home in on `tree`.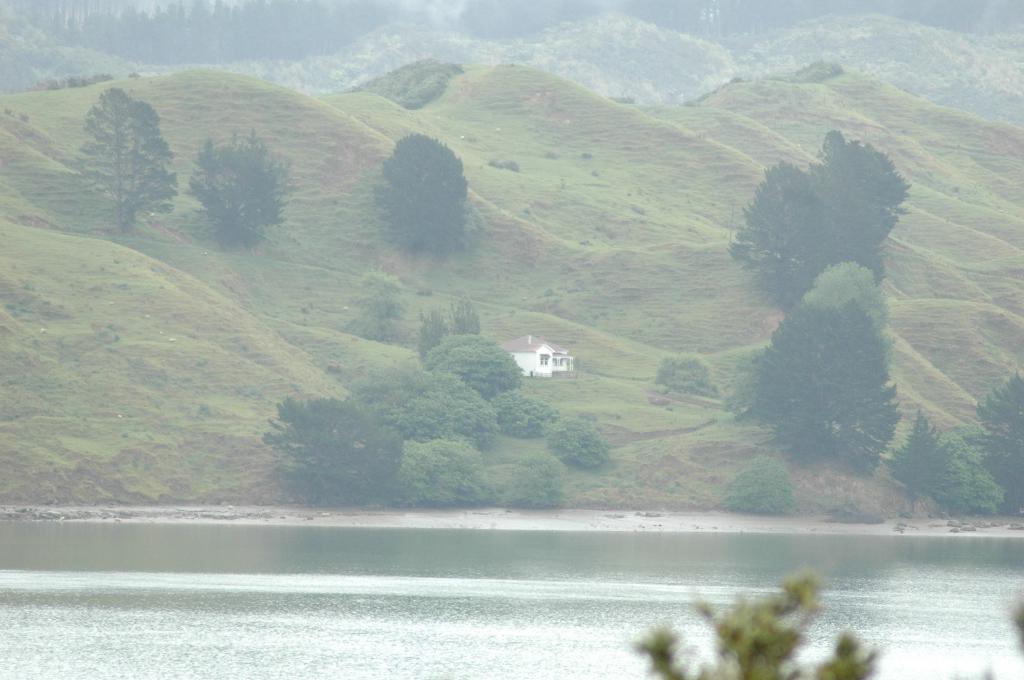
Homed in at [342,368,511,453].
